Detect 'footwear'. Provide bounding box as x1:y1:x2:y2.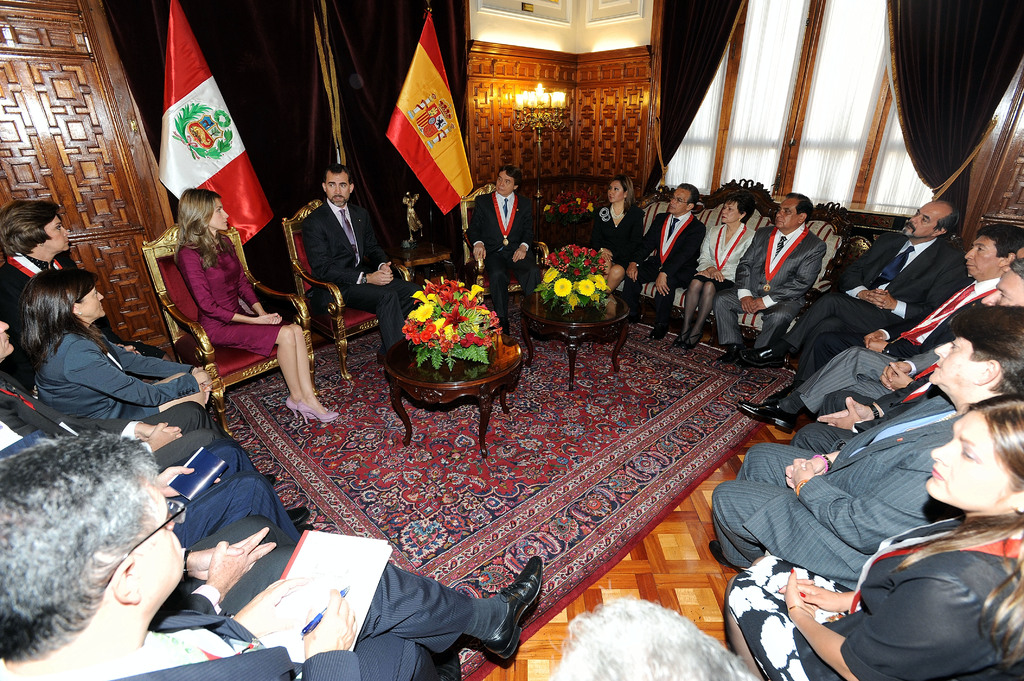
531:331:550:340.
